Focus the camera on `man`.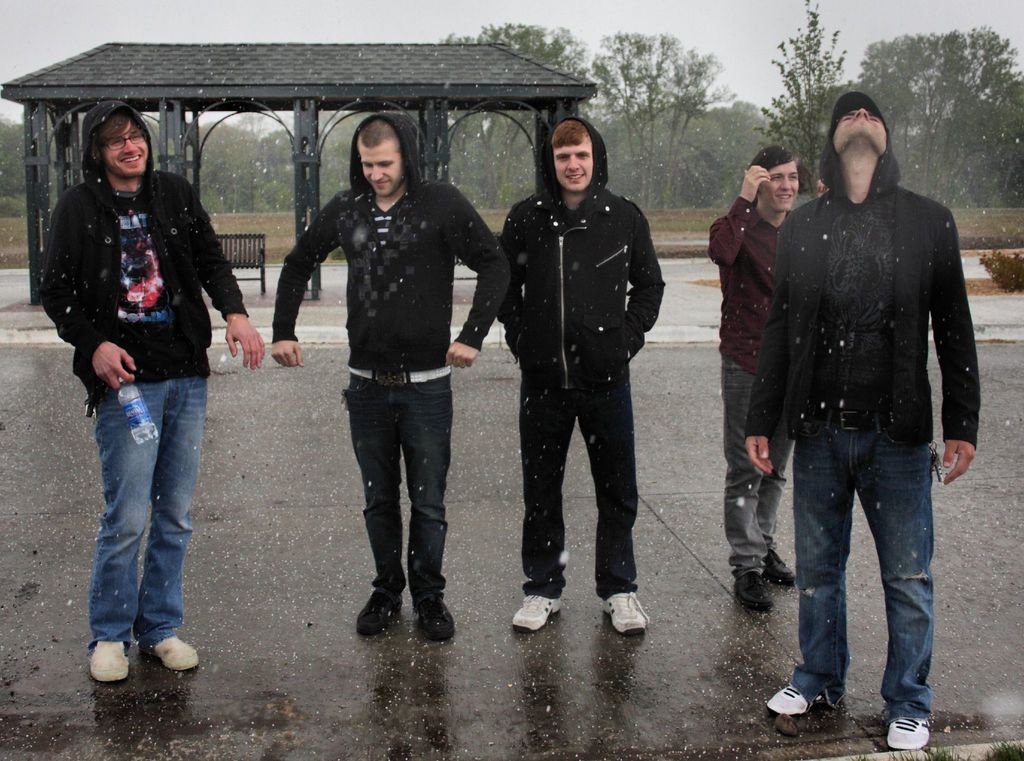
Focus region: <region>707, 143, 821, 615</region>.
